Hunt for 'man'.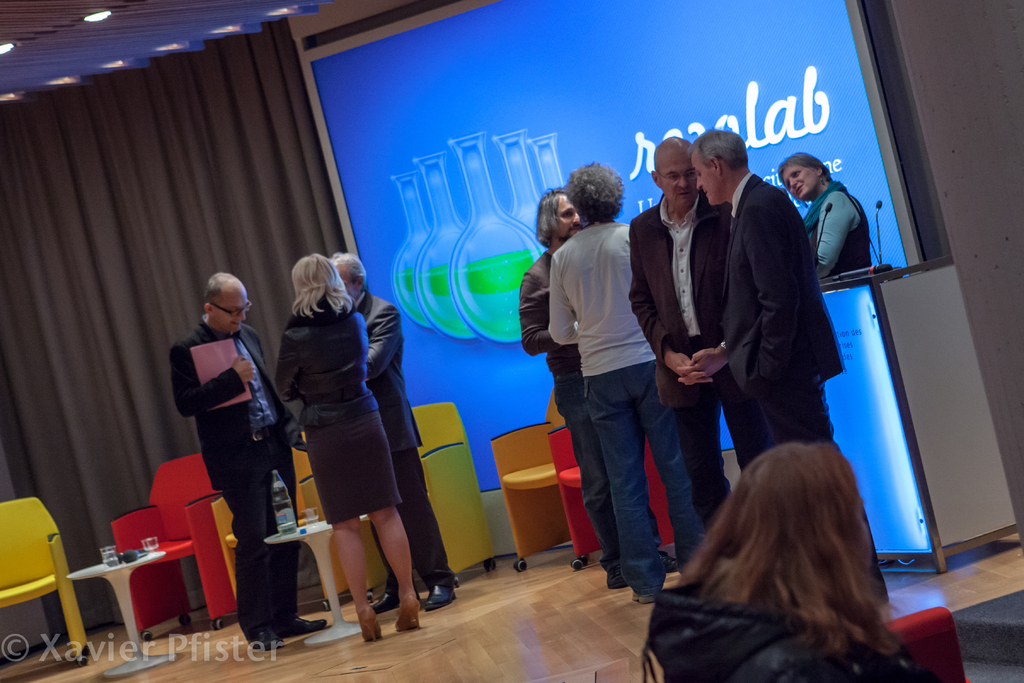
Hunted down at select_region(522, 185, 676, 588).
